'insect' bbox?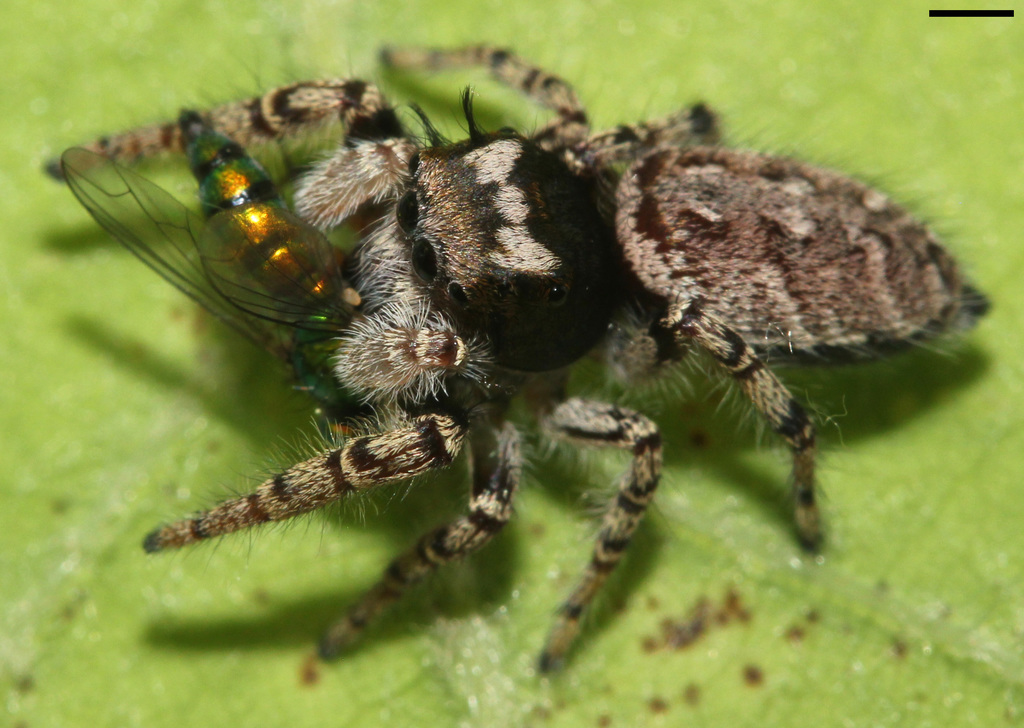
34,40,1002,677
